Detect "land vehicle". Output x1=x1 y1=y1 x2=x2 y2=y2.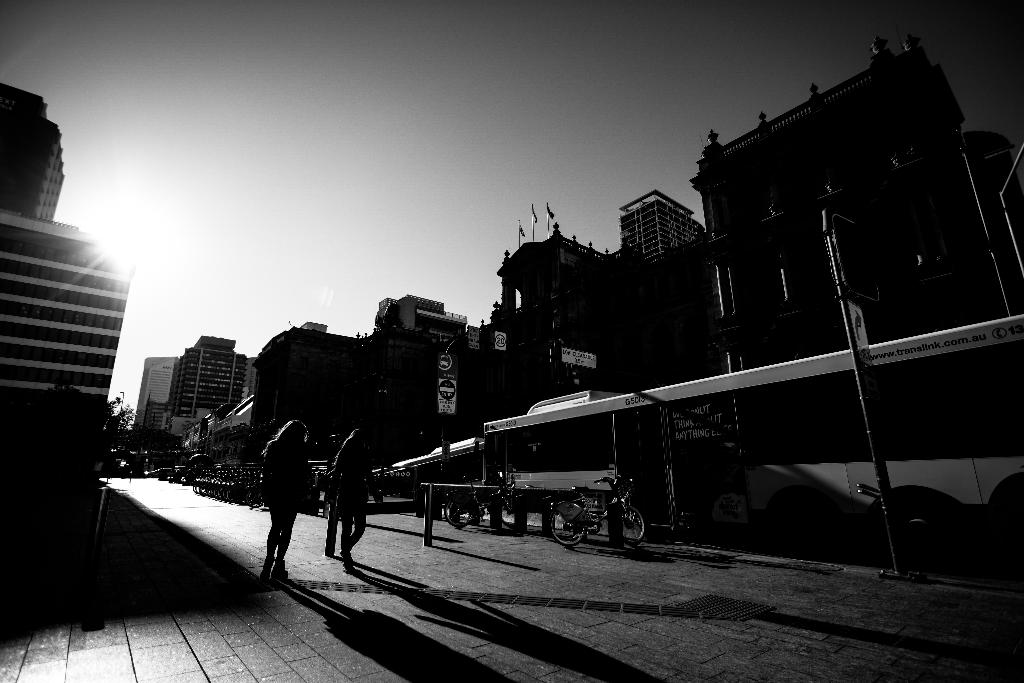
x1=541 y1=475 x2=650 y2=551.
